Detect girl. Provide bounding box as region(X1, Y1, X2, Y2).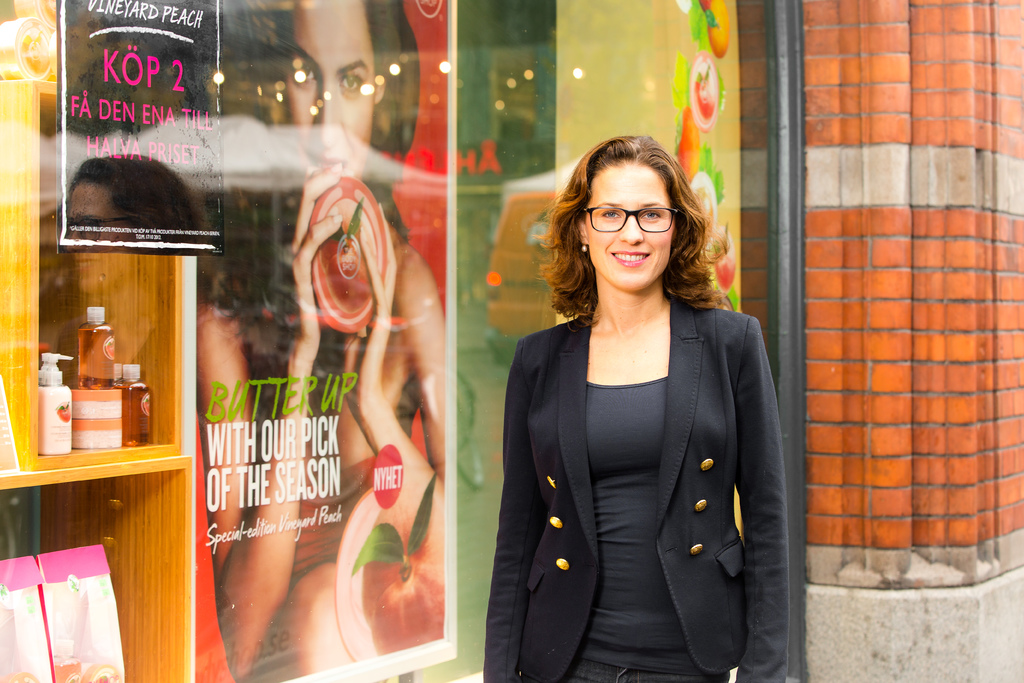
region(200, 0, 447, 682).
